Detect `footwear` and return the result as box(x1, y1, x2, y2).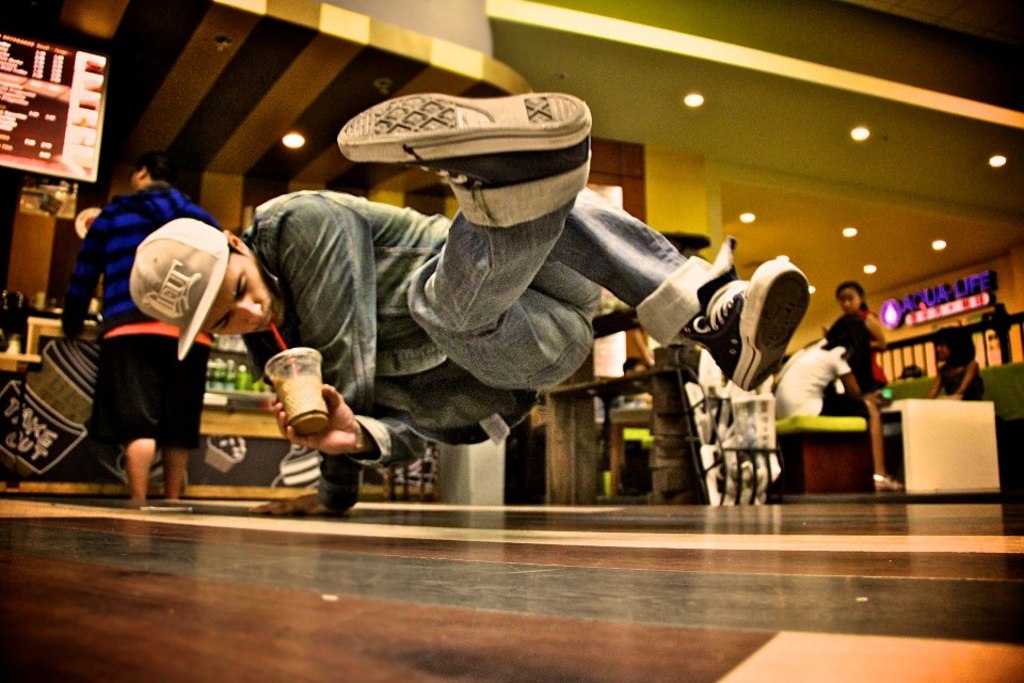
box(335, 90, 593, 203).
